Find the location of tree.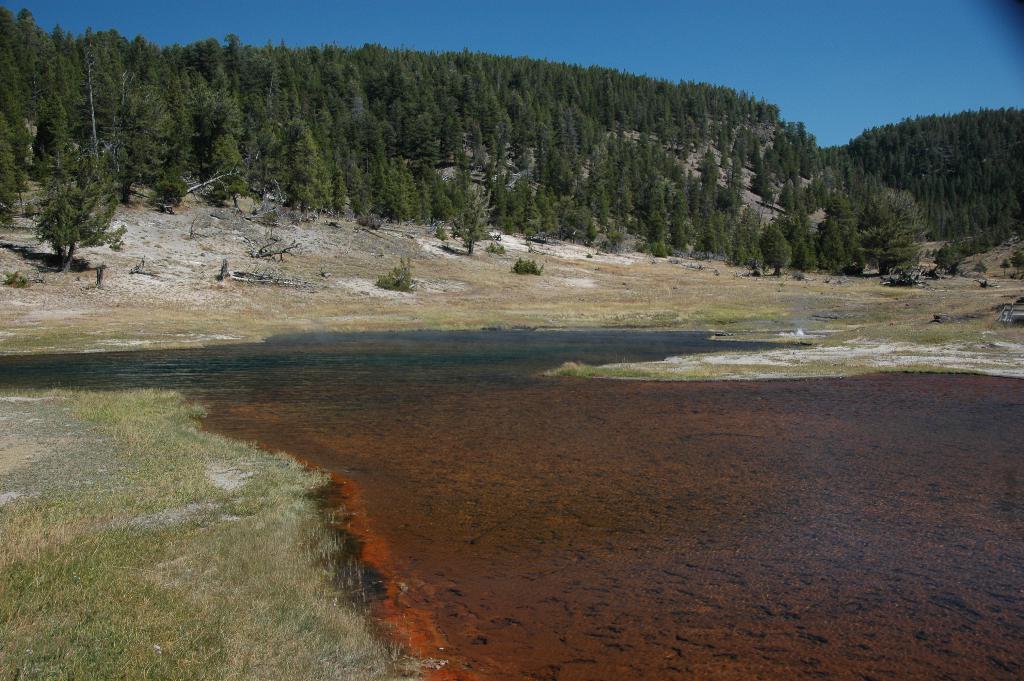
Location: region(760, 221, 793, 271).
